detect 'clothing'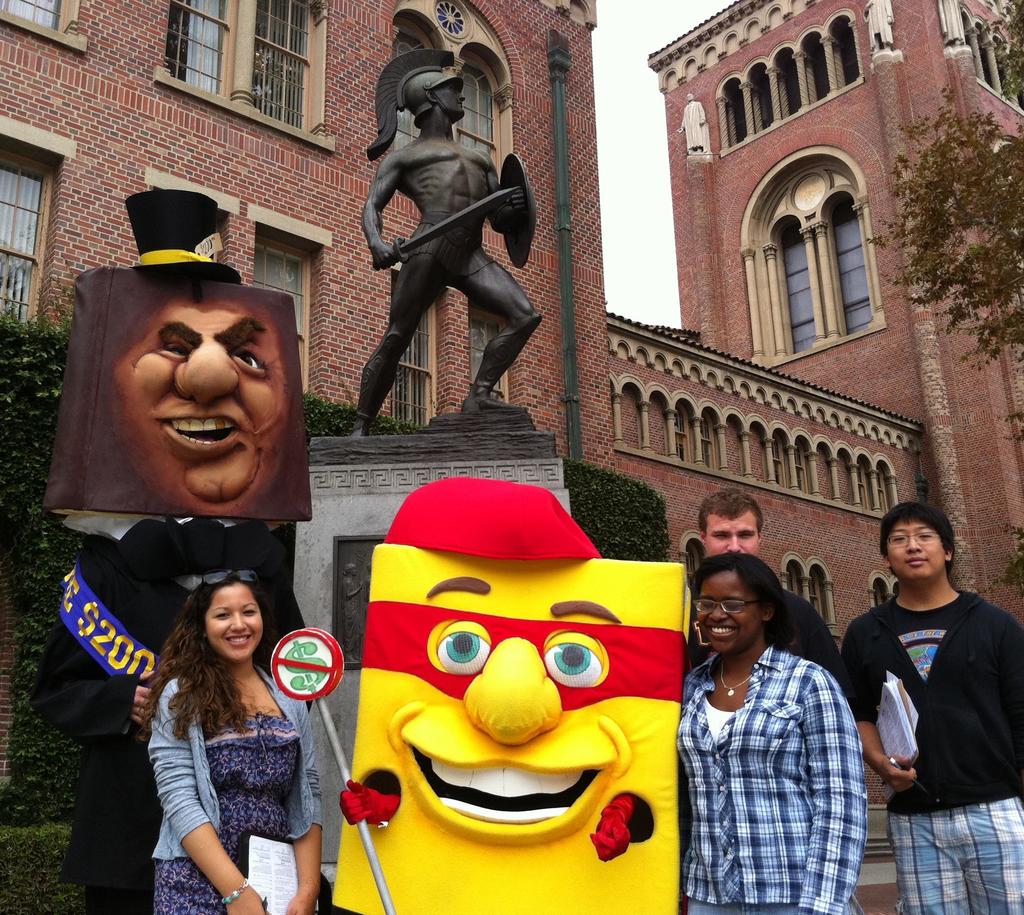
<bbox>675, 644, 868, 914</bbox>
